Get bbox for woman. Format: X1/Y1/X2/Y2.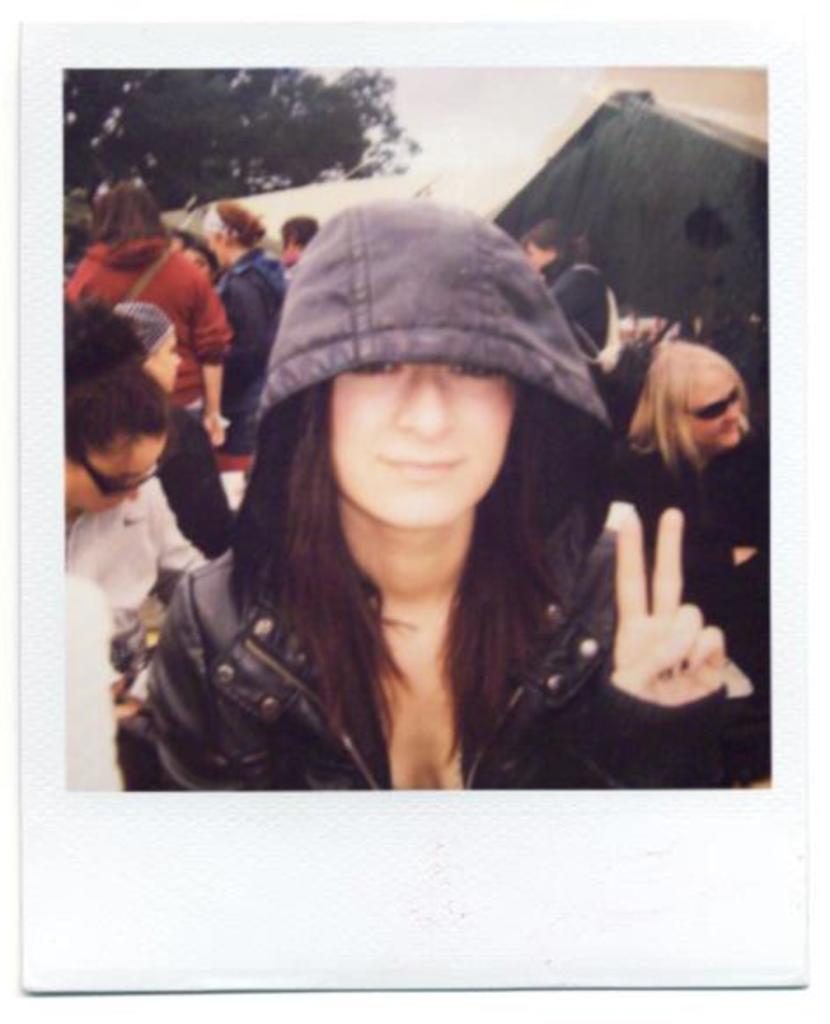
67/176/237/456.
